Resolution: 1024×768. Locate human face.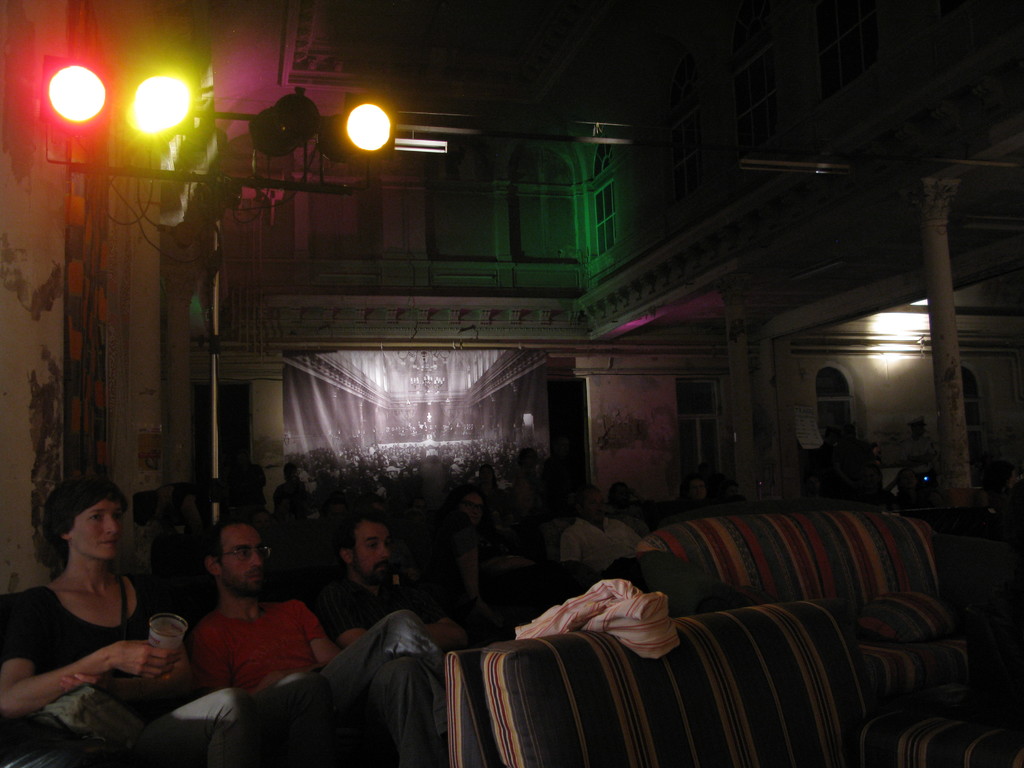
{"left": 585, "top": 492, "right": 604, "bottom": 520}.
